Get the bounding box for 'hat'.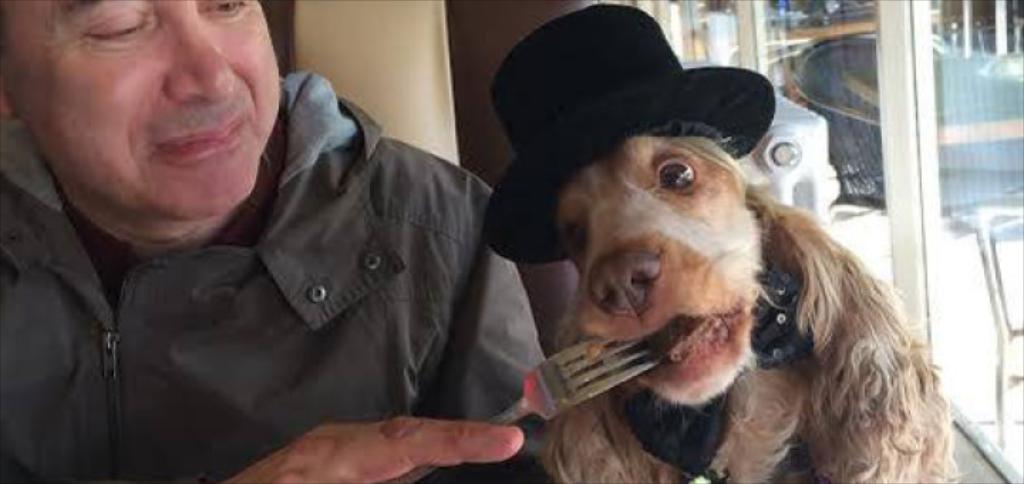
[481,0,777,268].
